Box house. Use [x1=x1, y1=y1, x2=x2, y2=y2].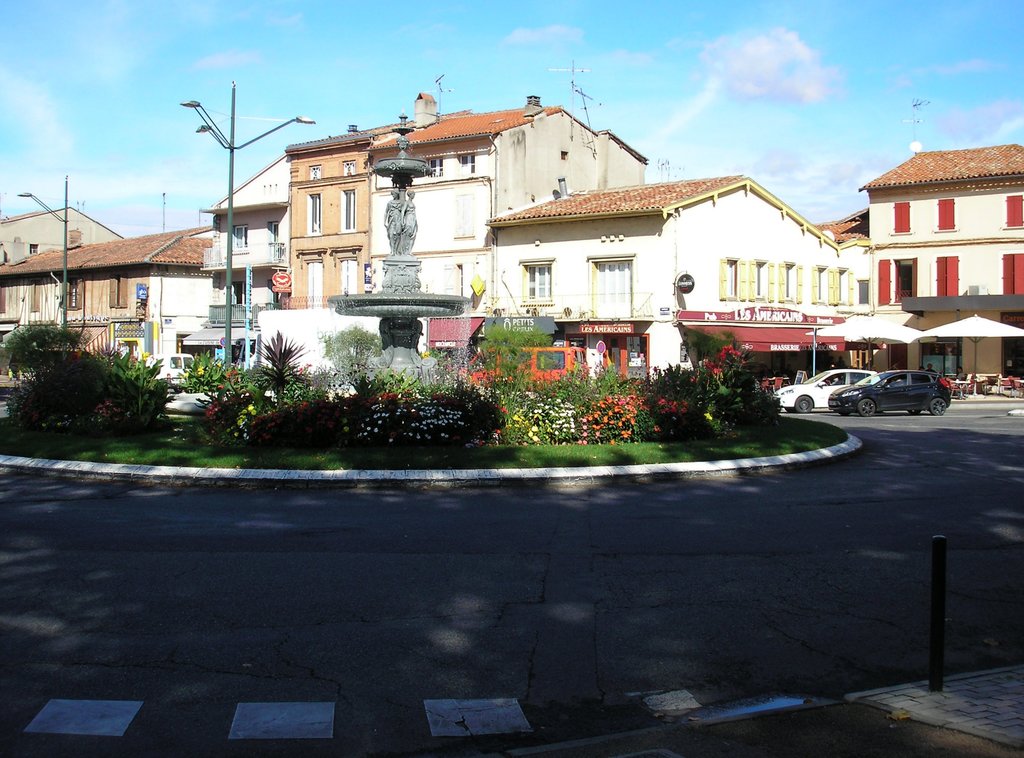
[x1=184, y1=148, x2=288, y2=349].
